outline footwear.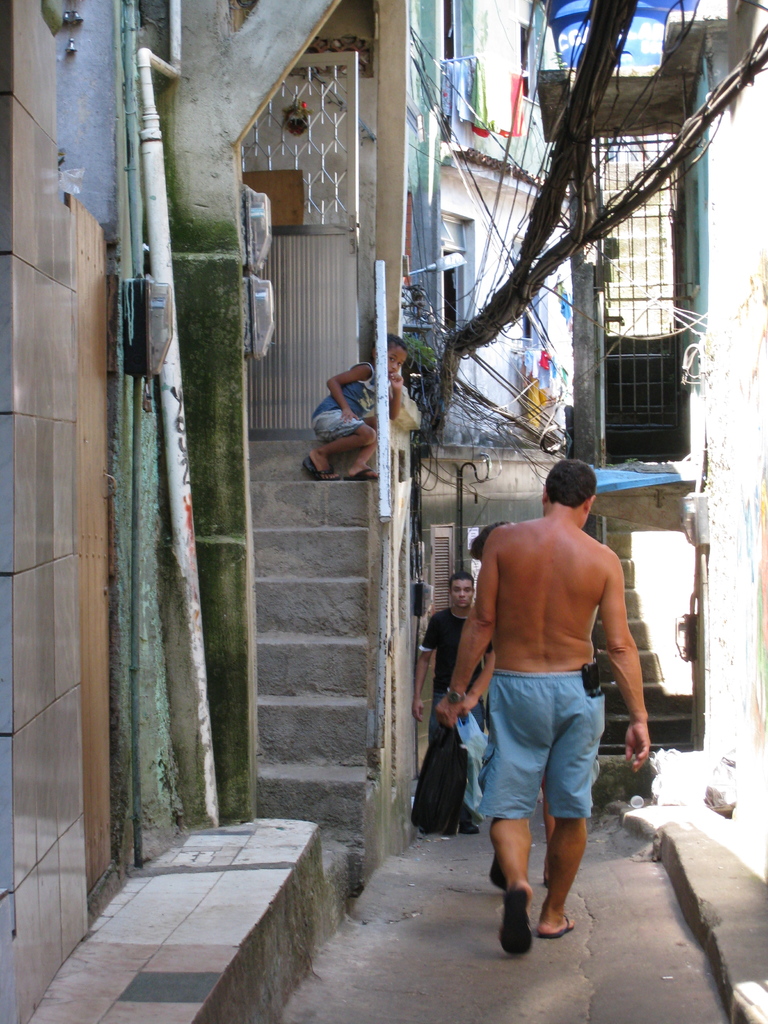
Outline: bbox(541, 912, 578, 940).
